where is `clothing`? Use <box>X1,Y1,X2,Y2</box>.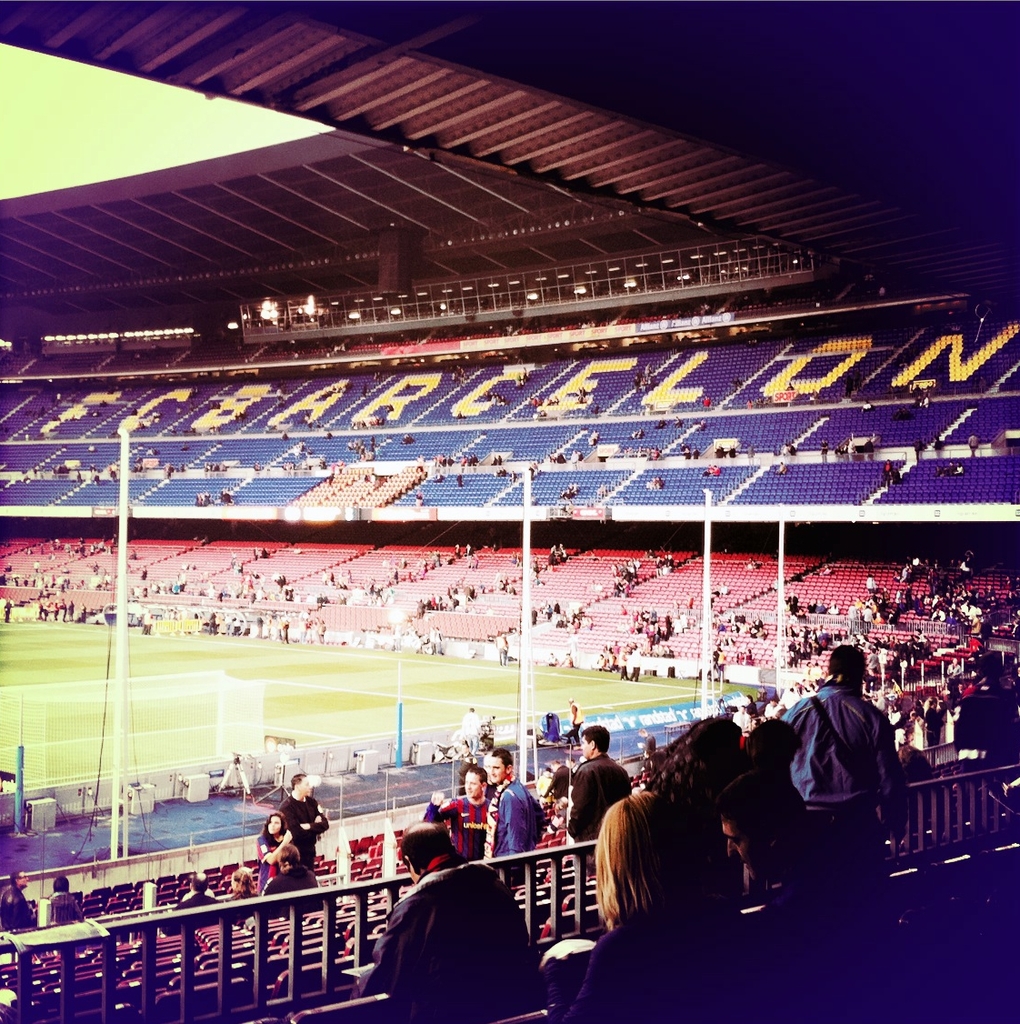
<box>776,684,911,903</box>.
